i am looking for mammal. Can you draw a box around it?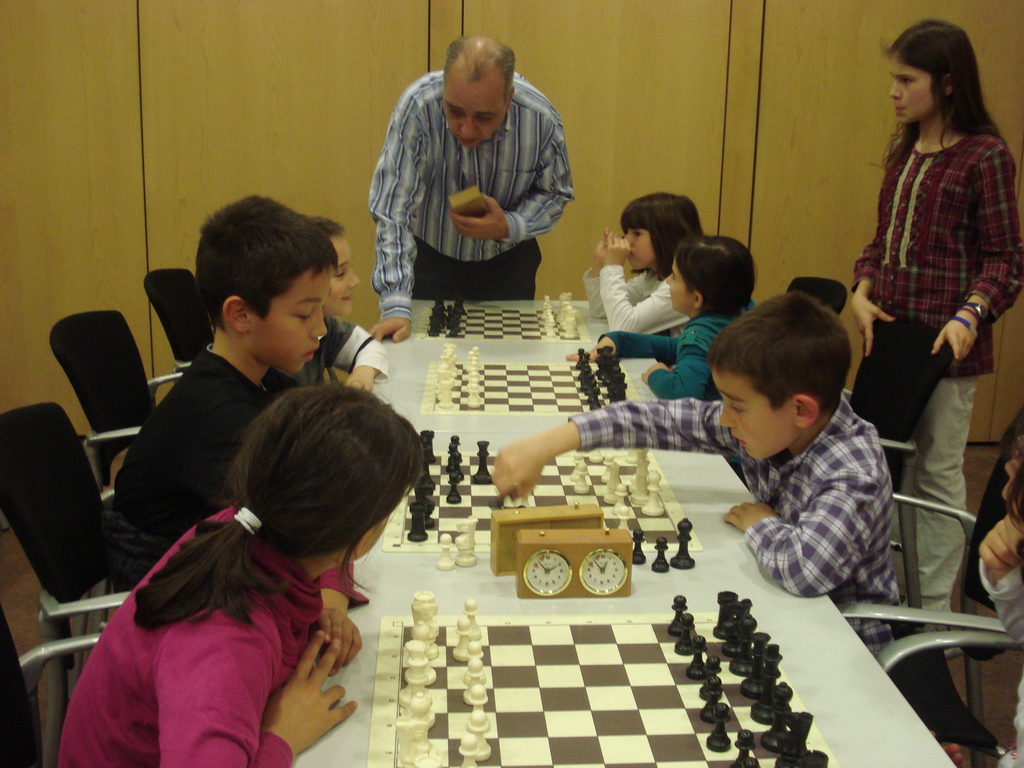
Sure, the bounding box is {"x1": 579, "y1": 190, "x2": 705, "y2": 332}.
